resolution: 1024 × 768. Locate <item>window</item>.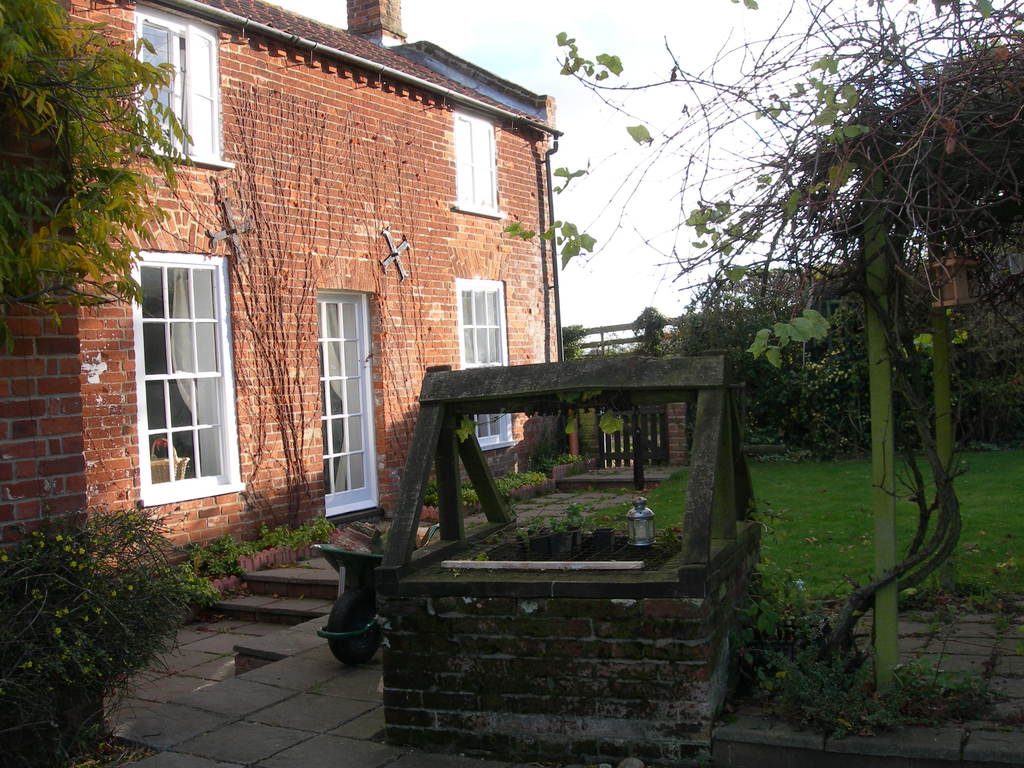
449, 108, 504, 224.
